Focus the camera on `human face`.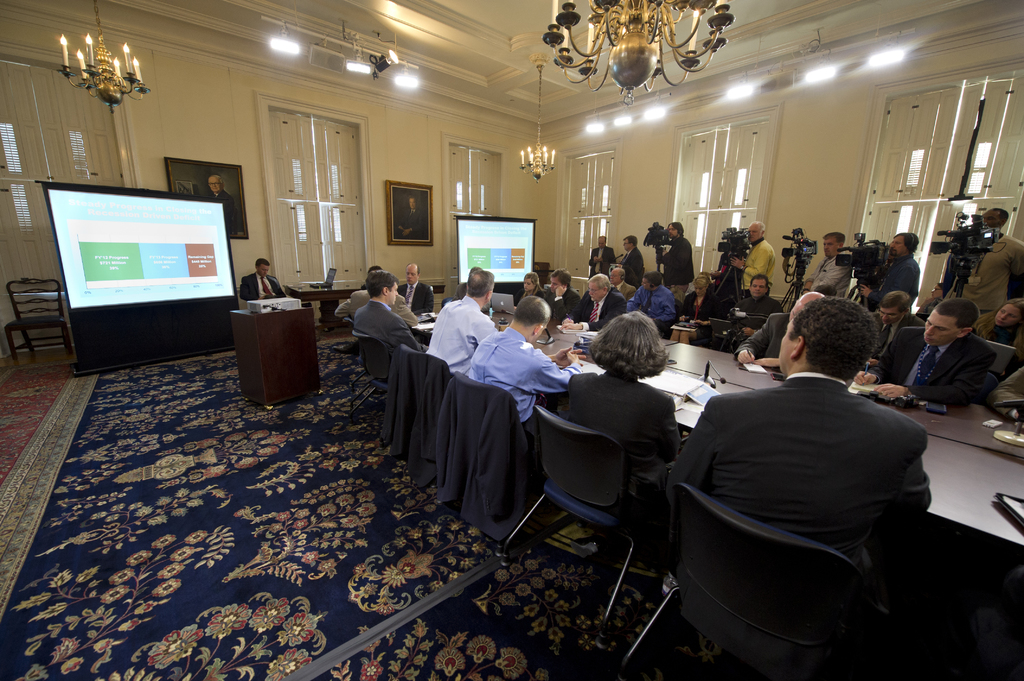
Focus region: l=779, t=316, r=797, b=371.
